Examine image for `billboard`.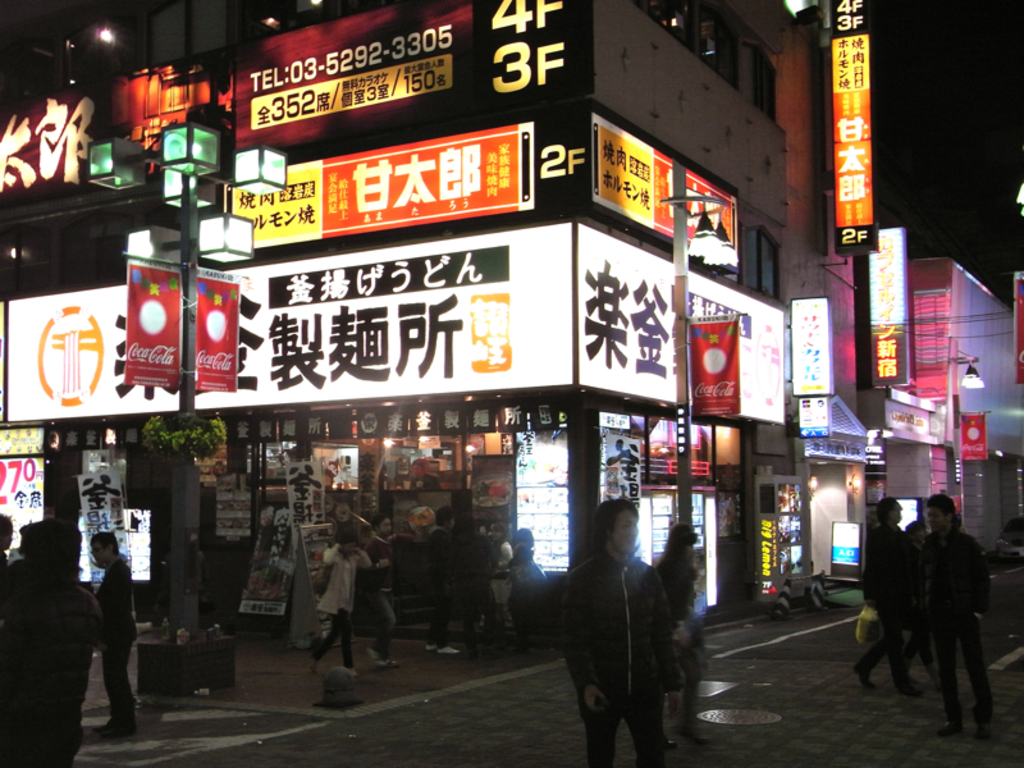
Examination result: <box>826,0,867,36</box>.
